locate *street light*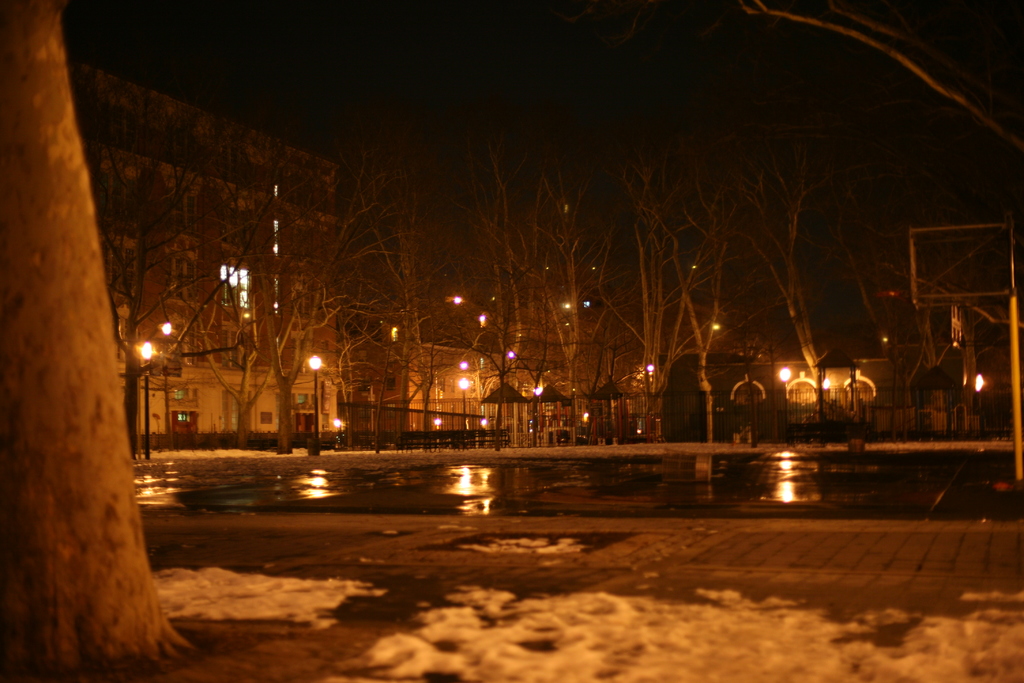
{"x1": 774, "y1": 363, "x2": 798, "y2": 440}
